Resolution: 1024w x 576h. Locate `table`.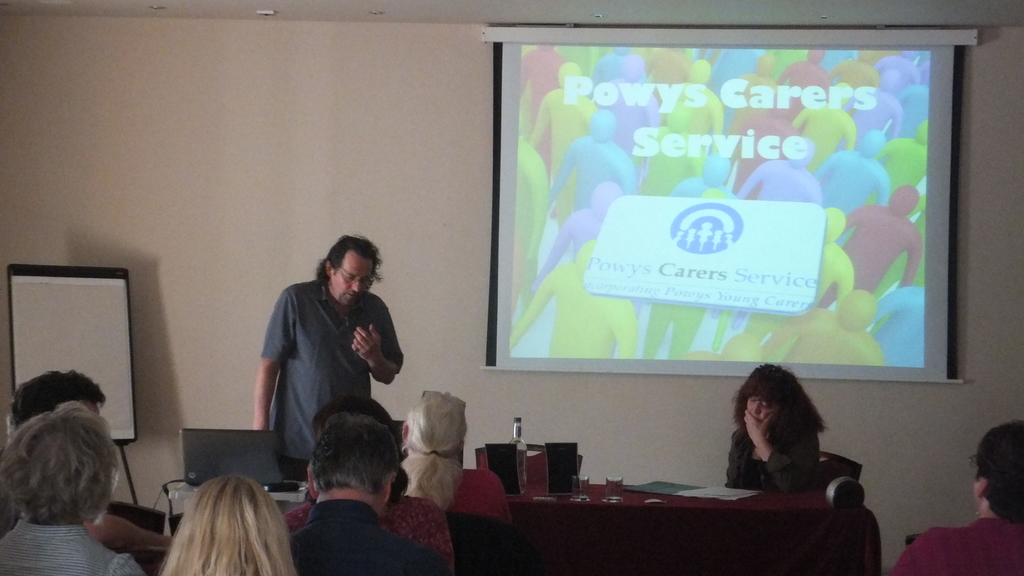
490/465/838/568.
